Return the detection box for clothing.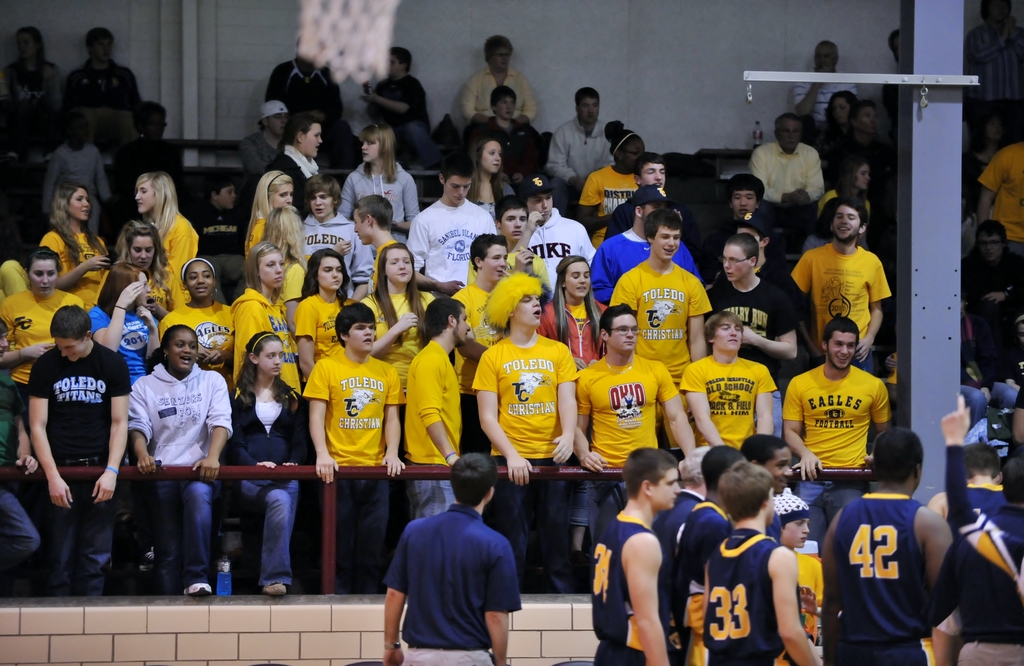
<region>294, 291, 345, 366</region>.
